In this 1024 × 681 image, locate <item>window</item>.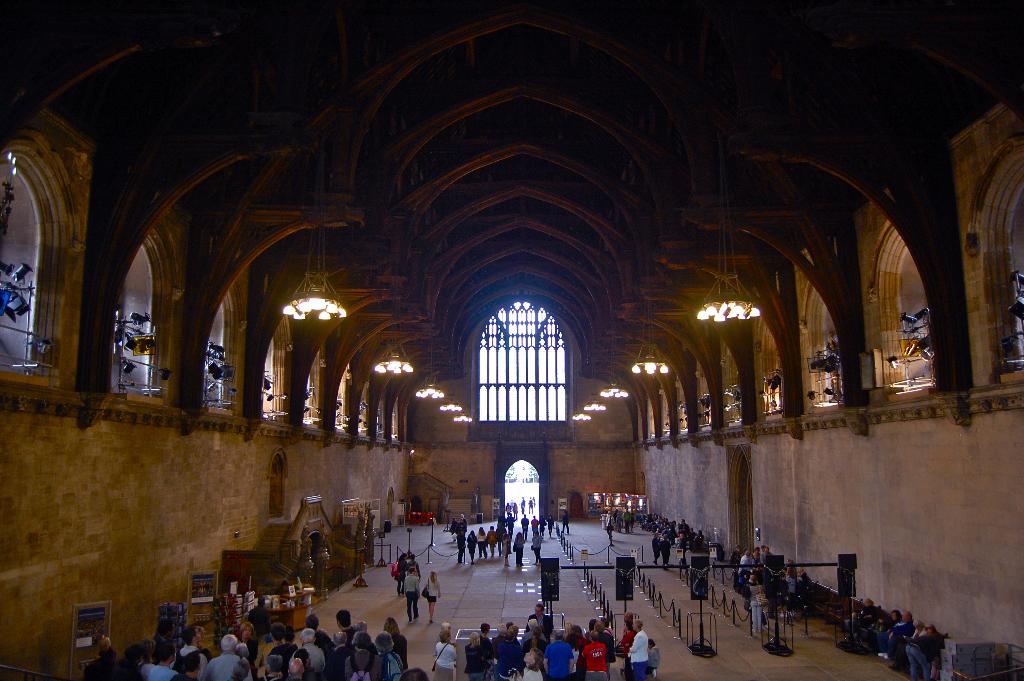
Bounding box: 666,369,692,439.
